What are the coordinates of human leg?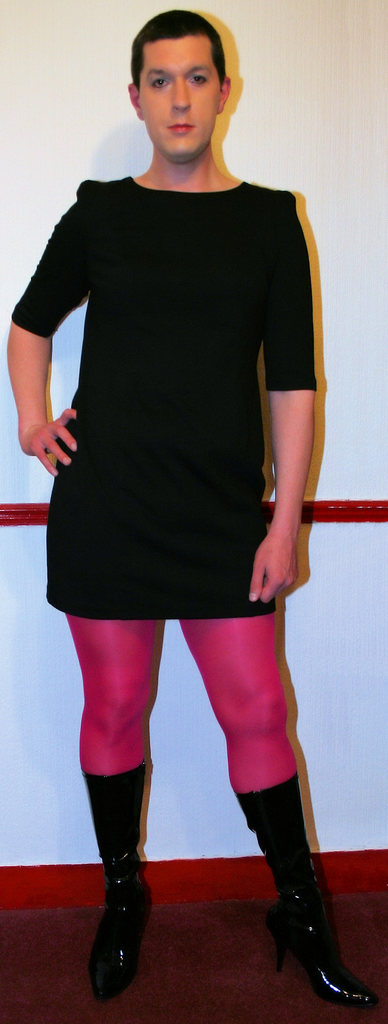
crop(63, 614, 165, 1000).
